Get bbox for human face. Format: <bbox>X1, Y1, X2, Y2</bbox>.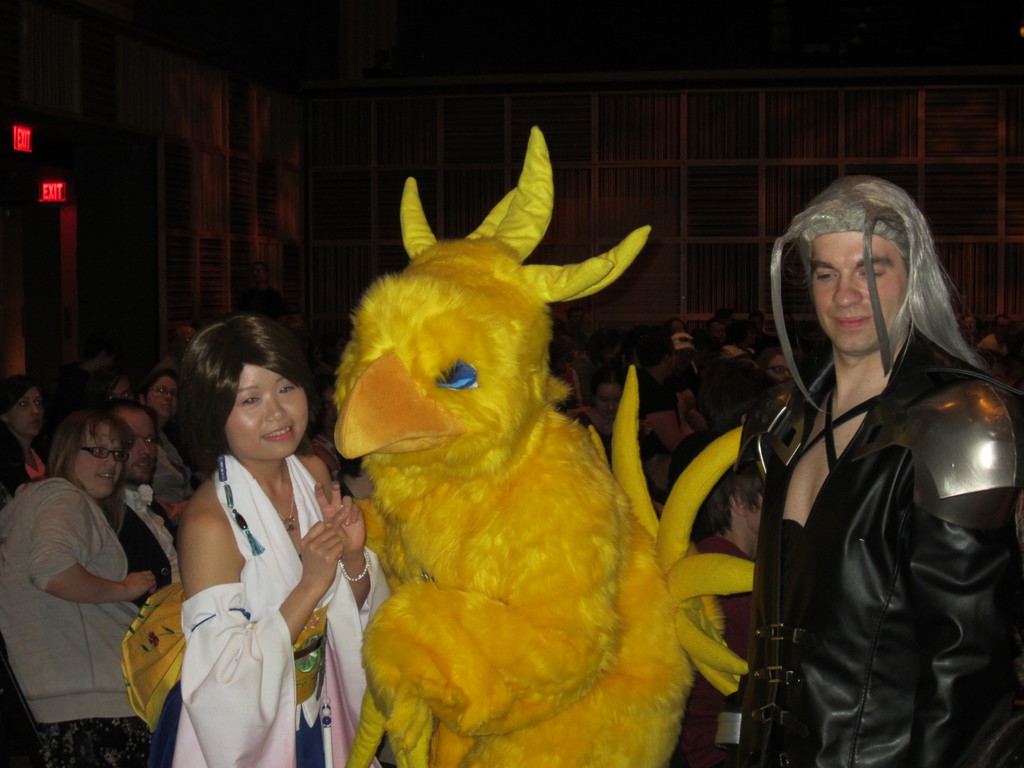
<bbox>997, 319, 1008, 333</bbox>.
